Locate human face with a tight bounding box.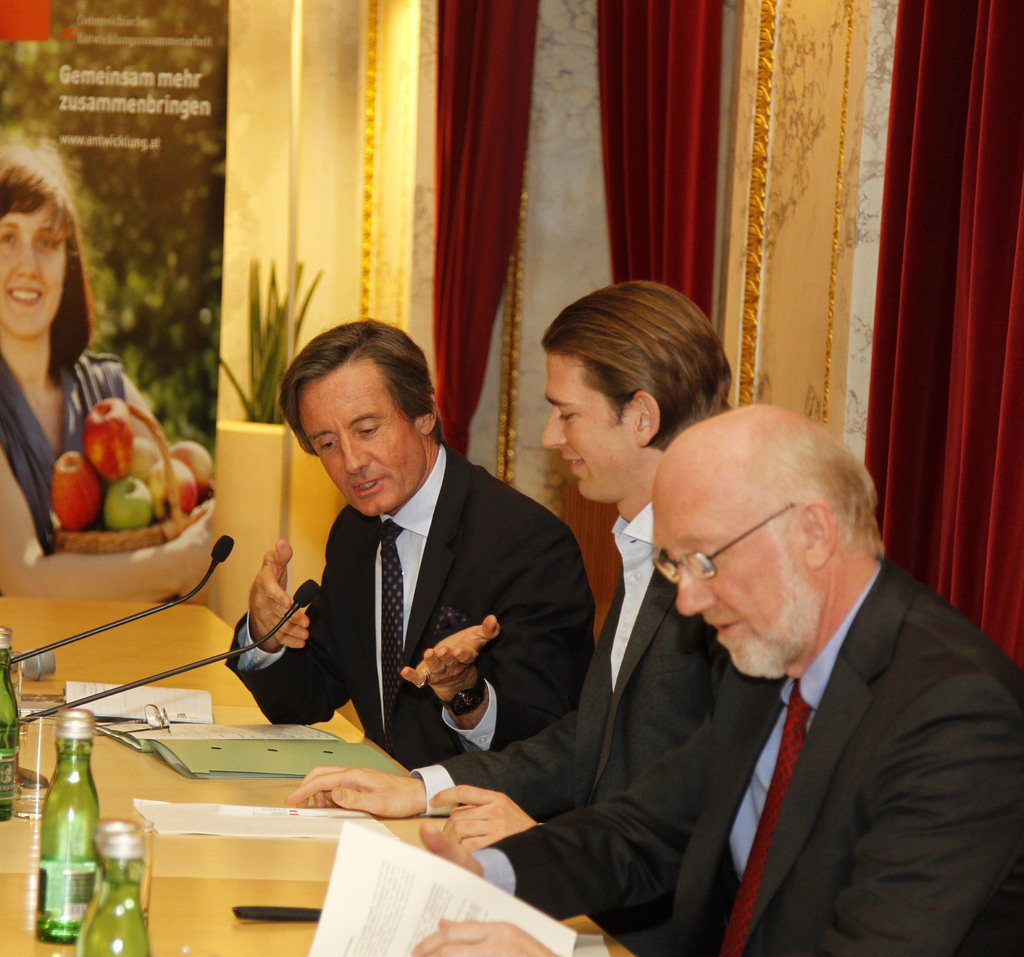
crop(538, 346, 633, 504).
